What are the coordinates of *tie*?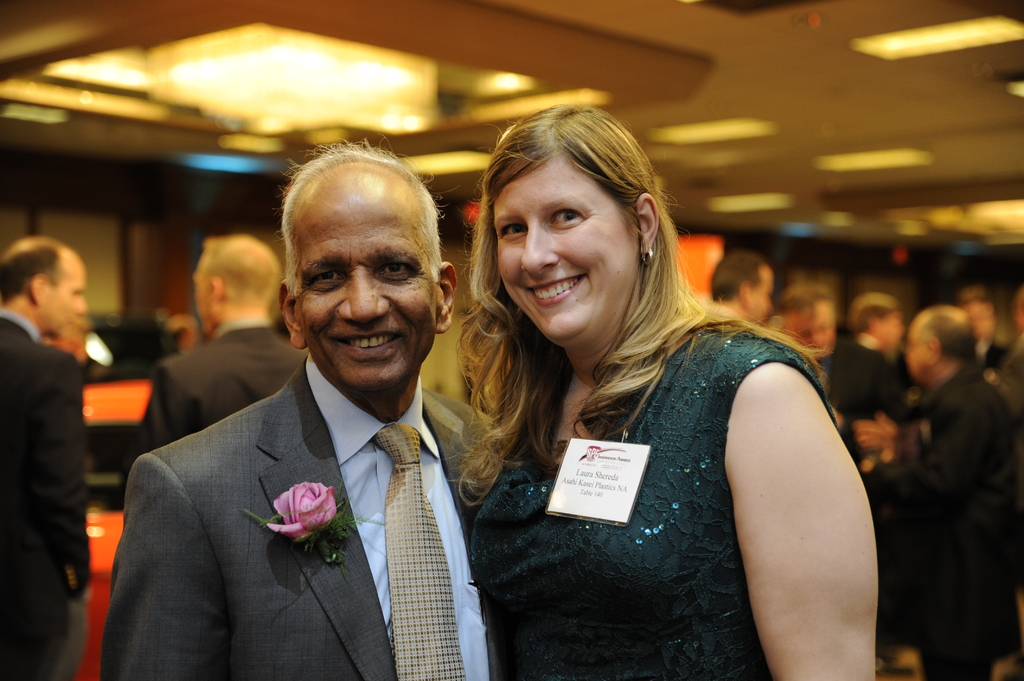
[x1=373, y1=427, x2=473, y2=680].
